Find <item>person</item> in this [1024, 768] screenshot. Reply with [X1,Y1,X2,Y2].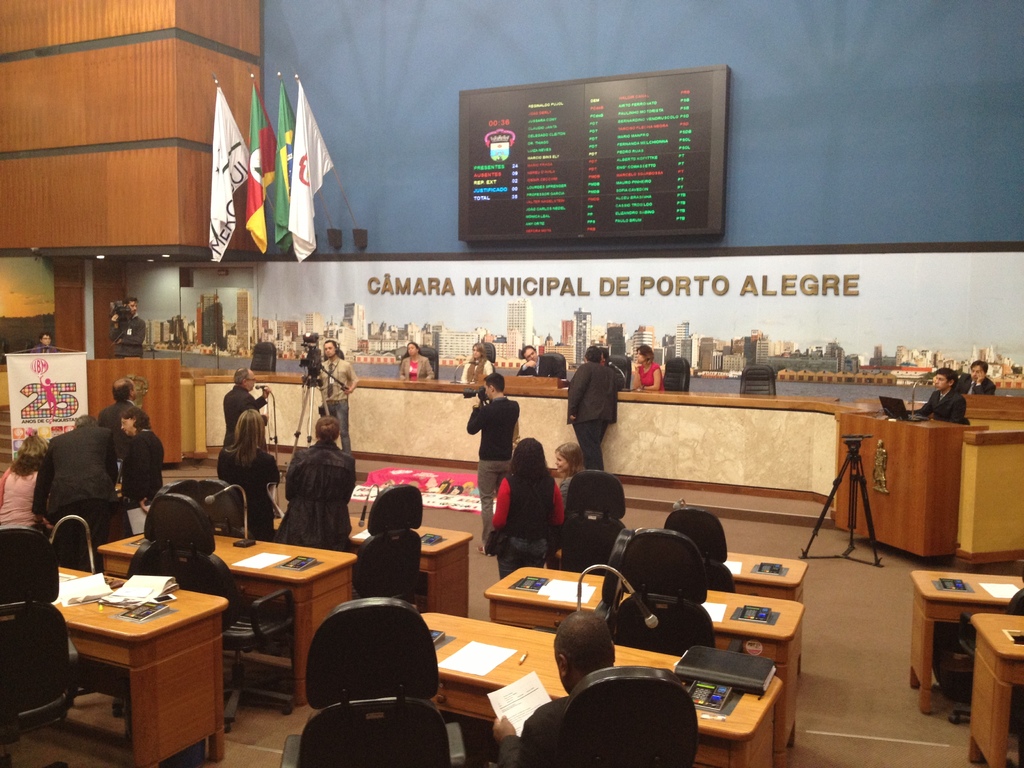
[317,337,359,455].
